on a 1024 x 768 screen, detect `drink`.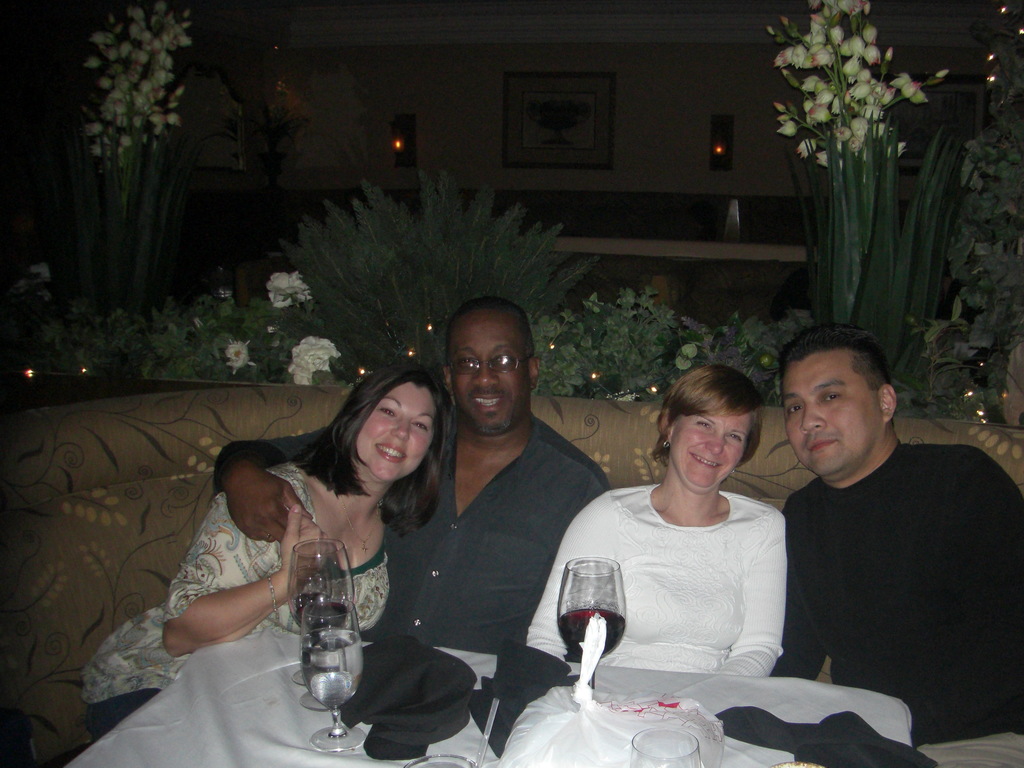
(x1=299, y1=600, x2=344, y2=628).
